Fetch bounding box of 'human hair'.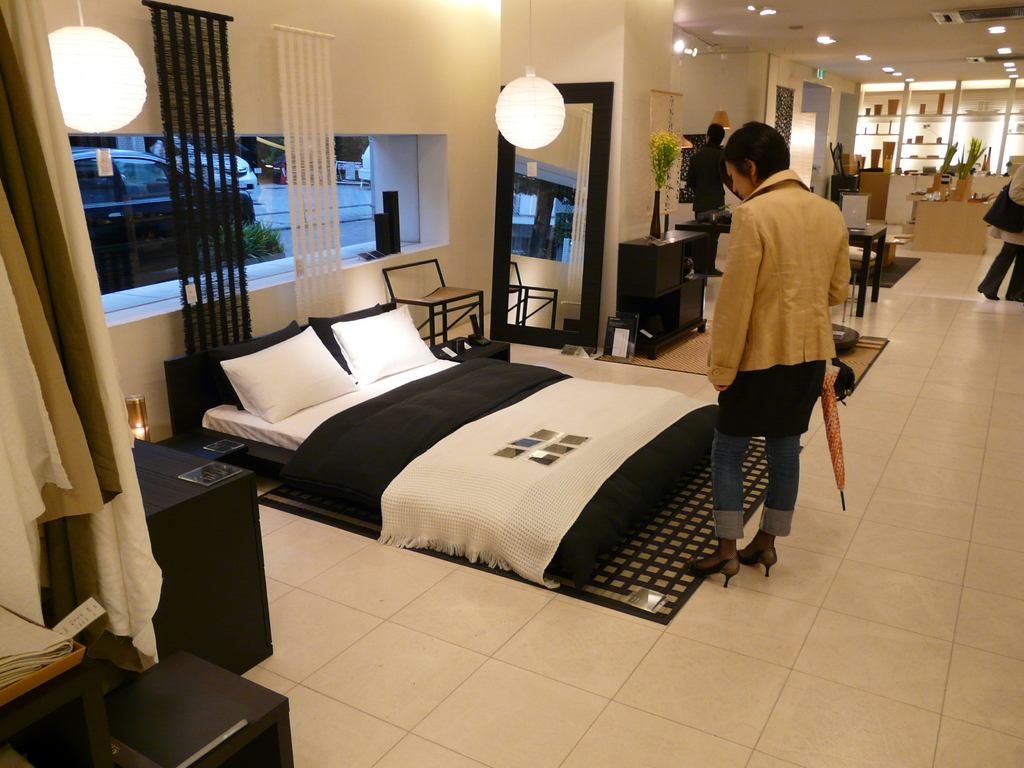
Bbox: <box>713,113,788,184</box>.
